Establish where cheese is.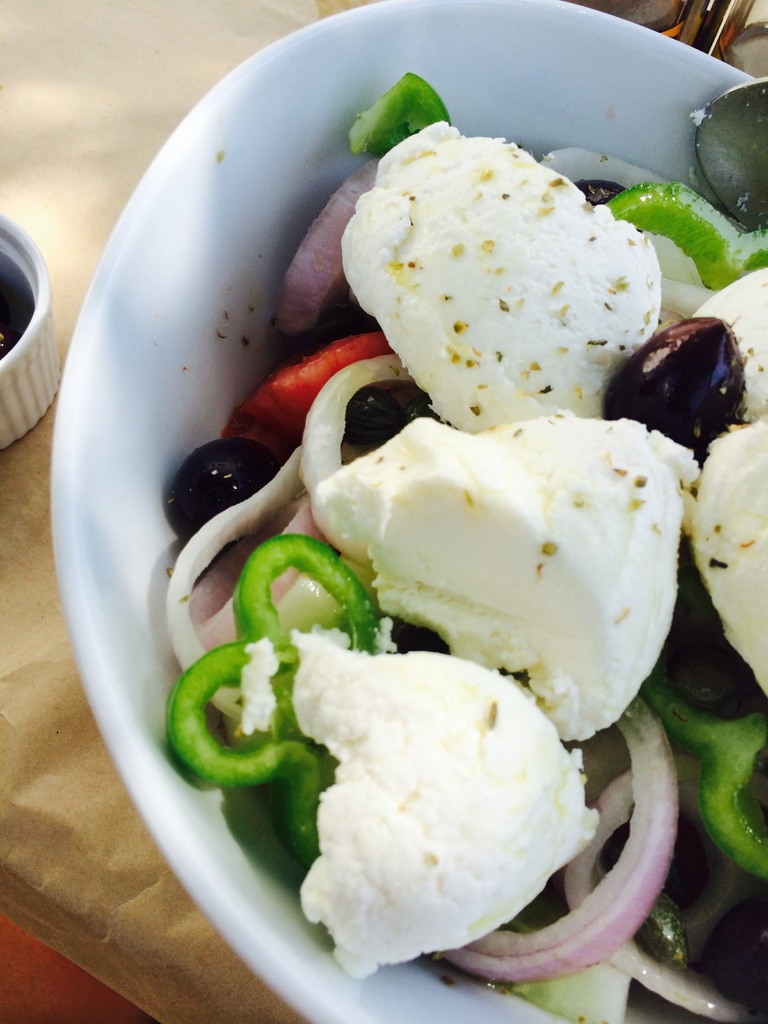
Established at 680,410,767,698.
